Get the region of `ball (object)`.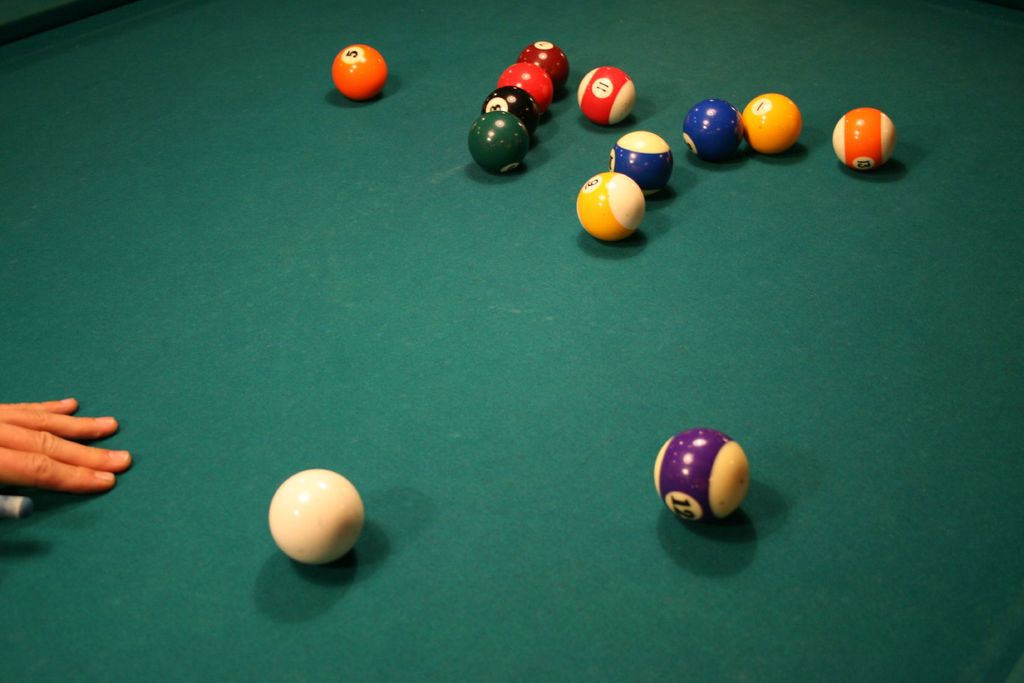
(272,473,361,568).
